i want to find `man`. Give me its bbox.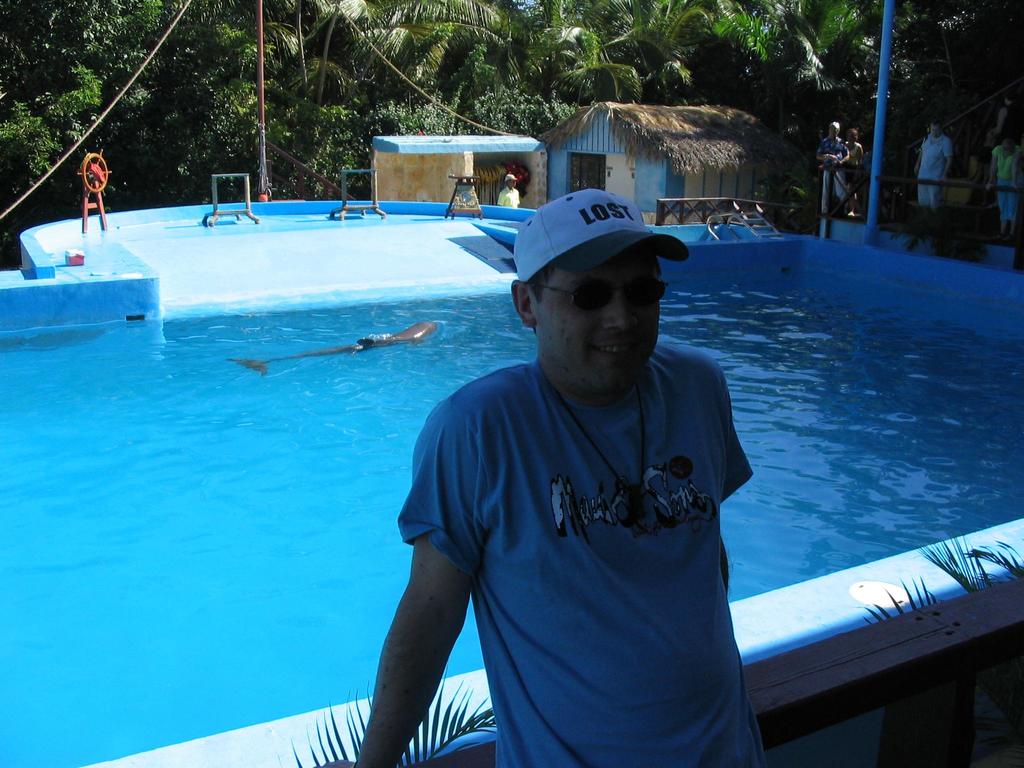
left=911, top=119, right=953, bottom=209.
